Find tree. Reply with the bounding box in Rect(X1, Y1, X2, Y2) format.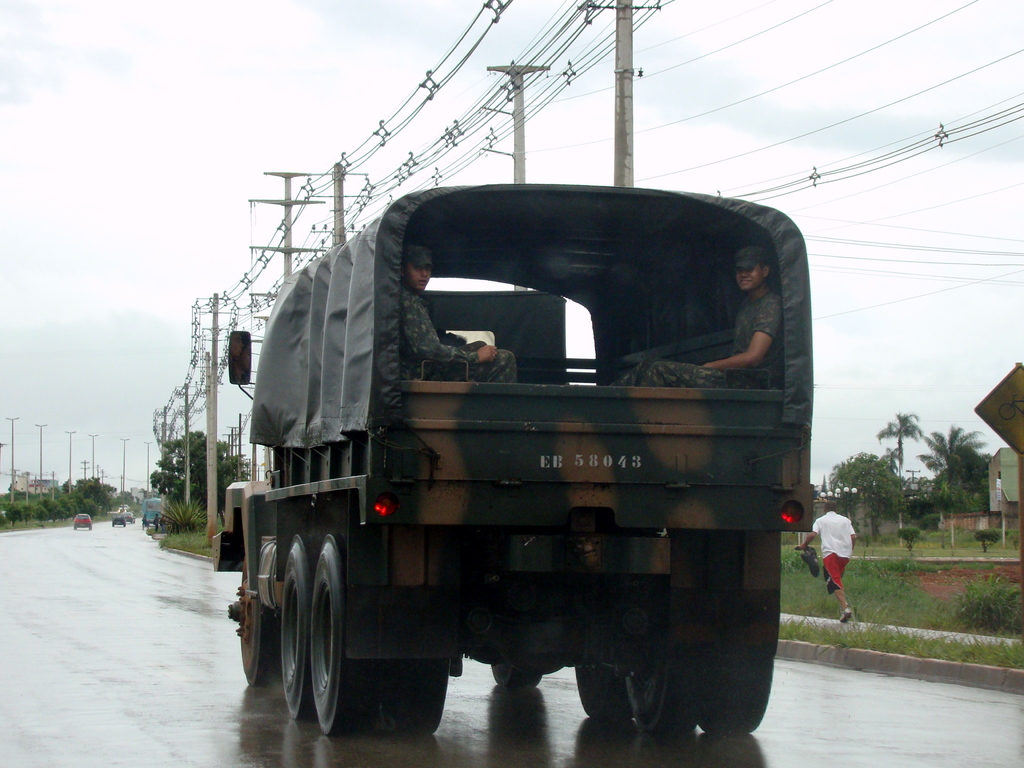
Rect(818, 446, 920, 518).
